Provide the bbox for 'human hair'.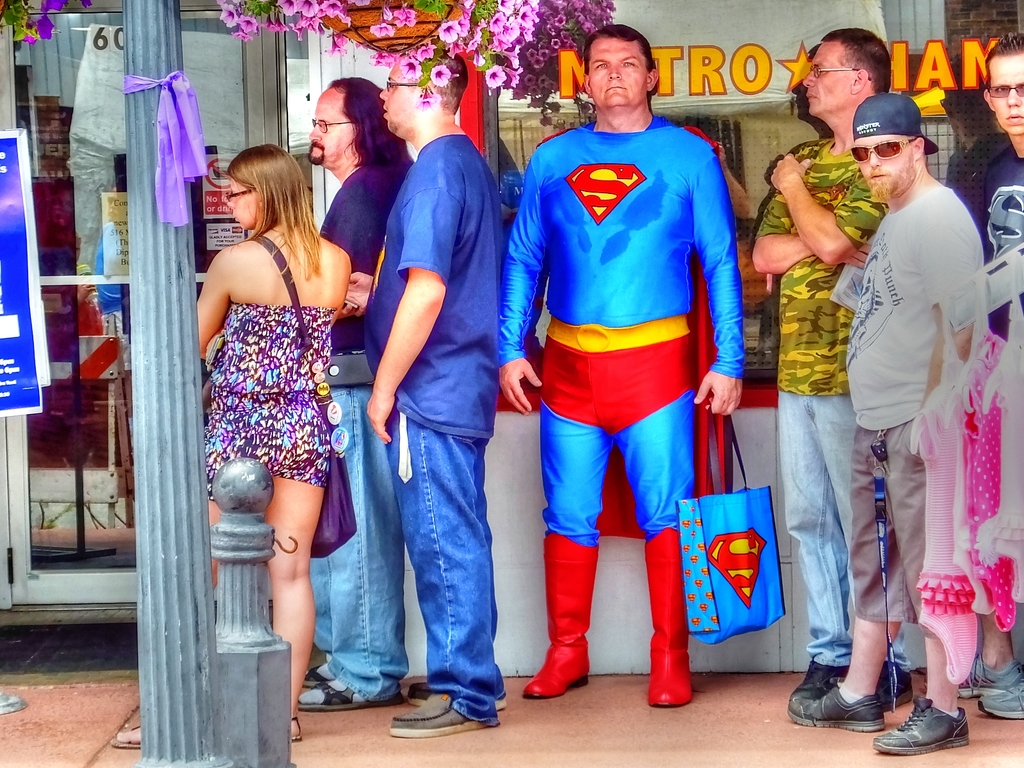
907/133/927/161.
